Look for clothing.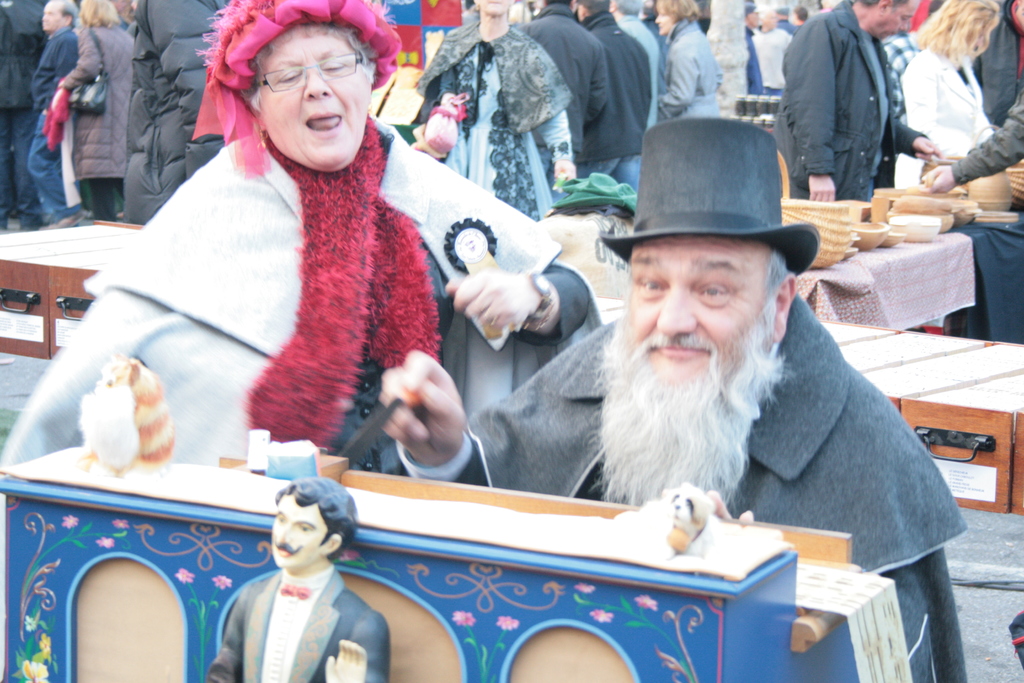
Found: [79,49,478,499].
